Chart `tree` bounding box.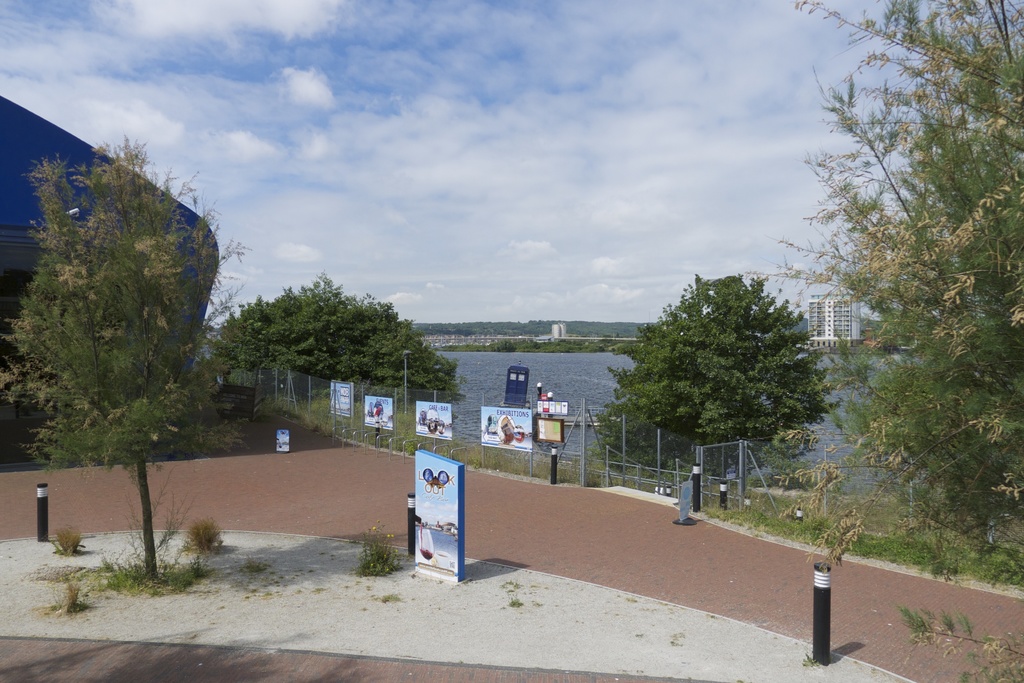
Charted: 811/0/1023/560.
